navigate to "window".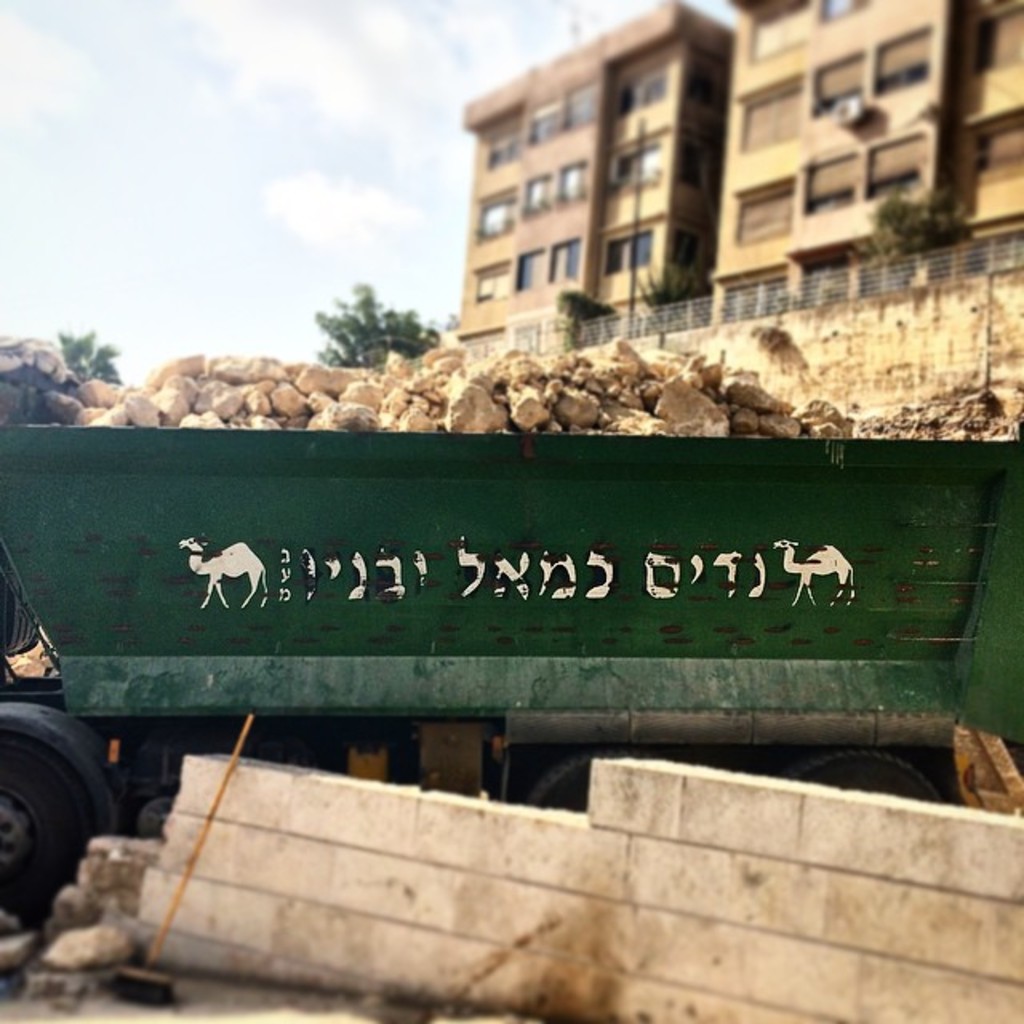
Navigation target: {"left": 526, "top": 178, "right": 557, "bottom": 214}.
